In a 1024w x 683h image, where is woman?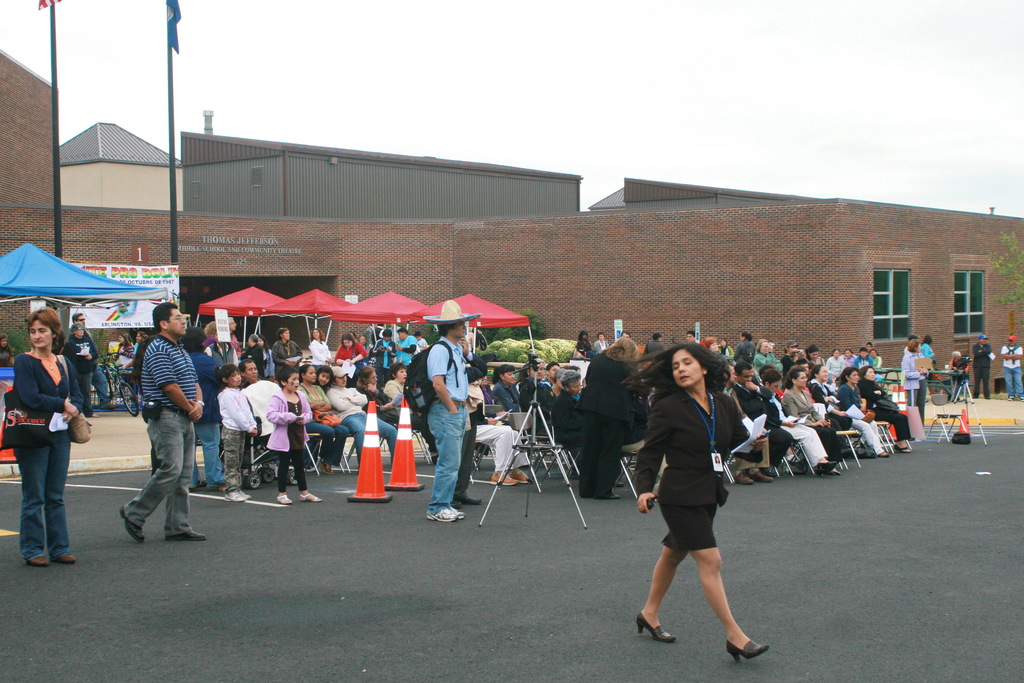
l=575, t=331, r=636, b=502.
